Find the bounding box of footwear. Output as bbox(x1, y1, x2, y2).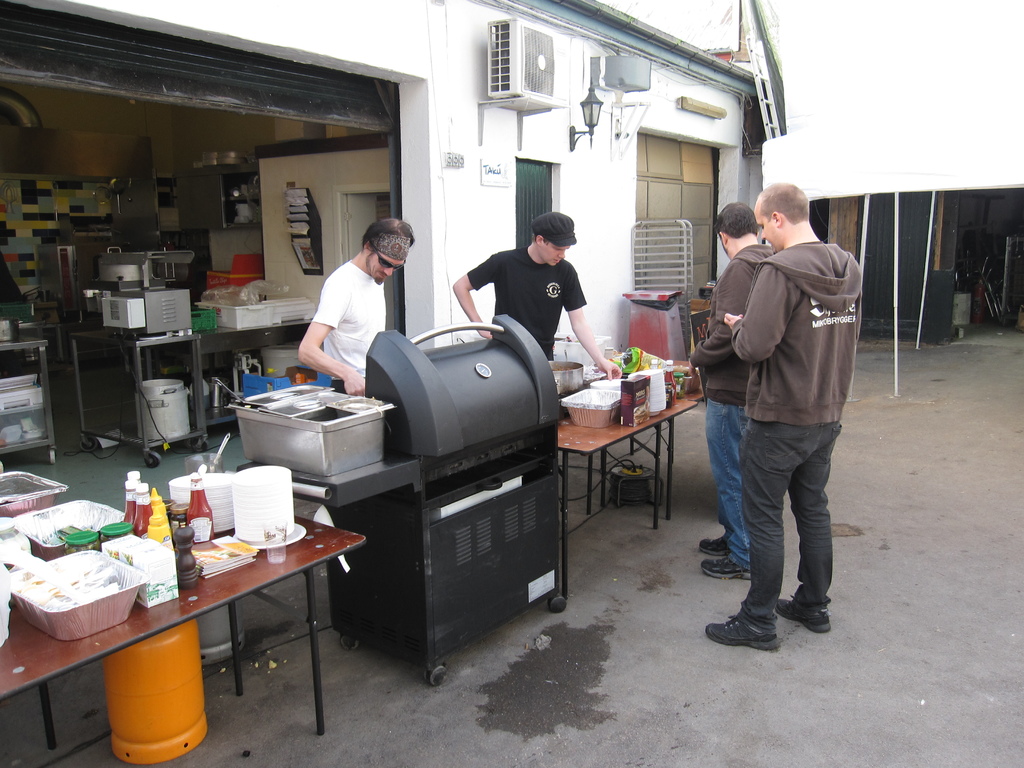
bbox(705, 610, 781, 653).
